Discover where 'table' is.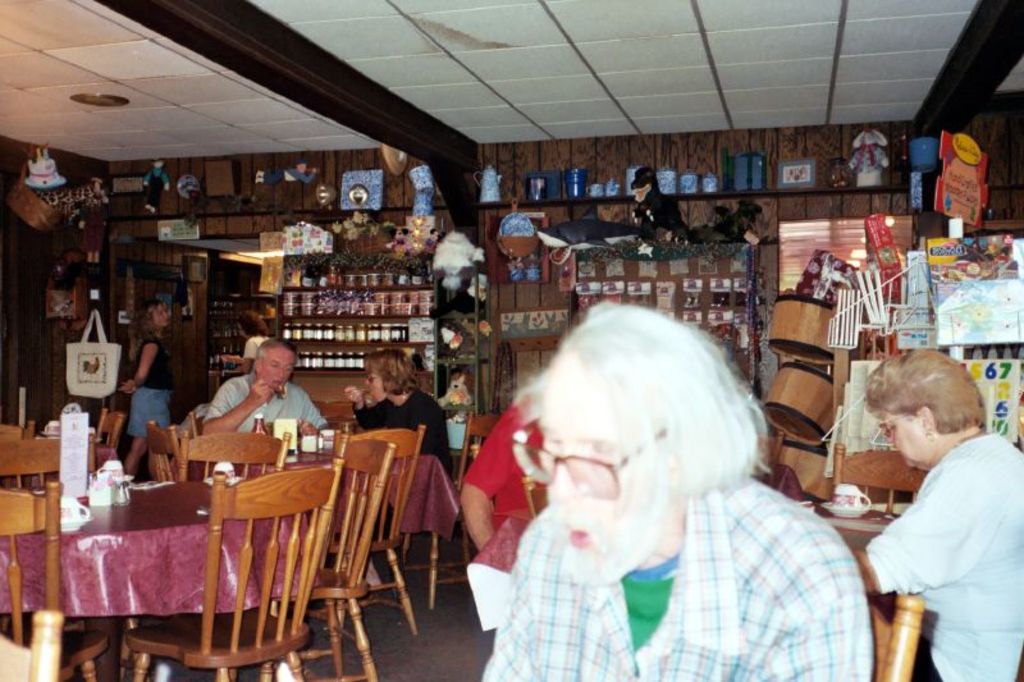
Discovered at l=219, t=450, r=466, b=587.
